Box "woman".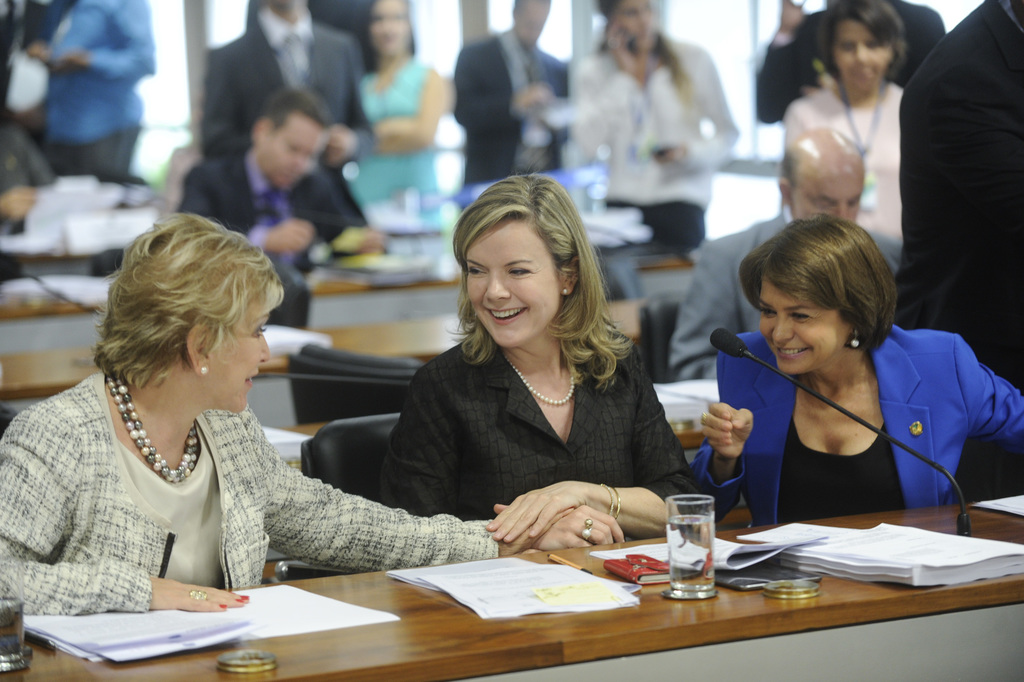
region(781, 0, 913, 262).
